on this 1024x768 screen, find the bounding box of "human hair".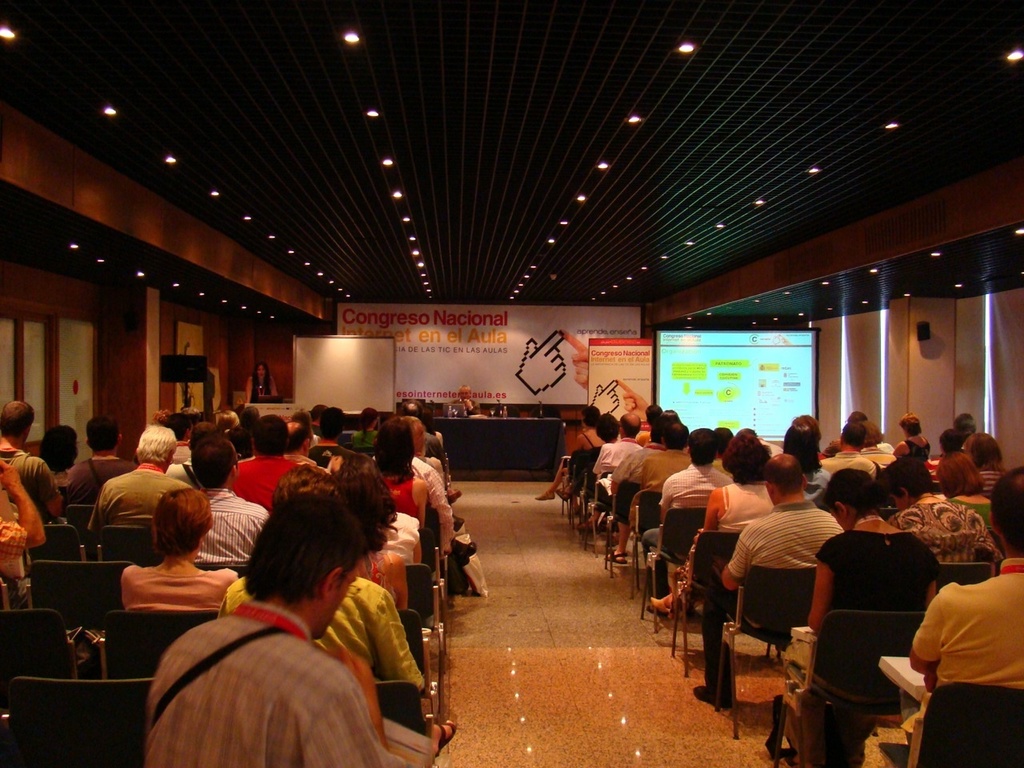
Bounding box: <region>290, 410, 310, 426</region>.
